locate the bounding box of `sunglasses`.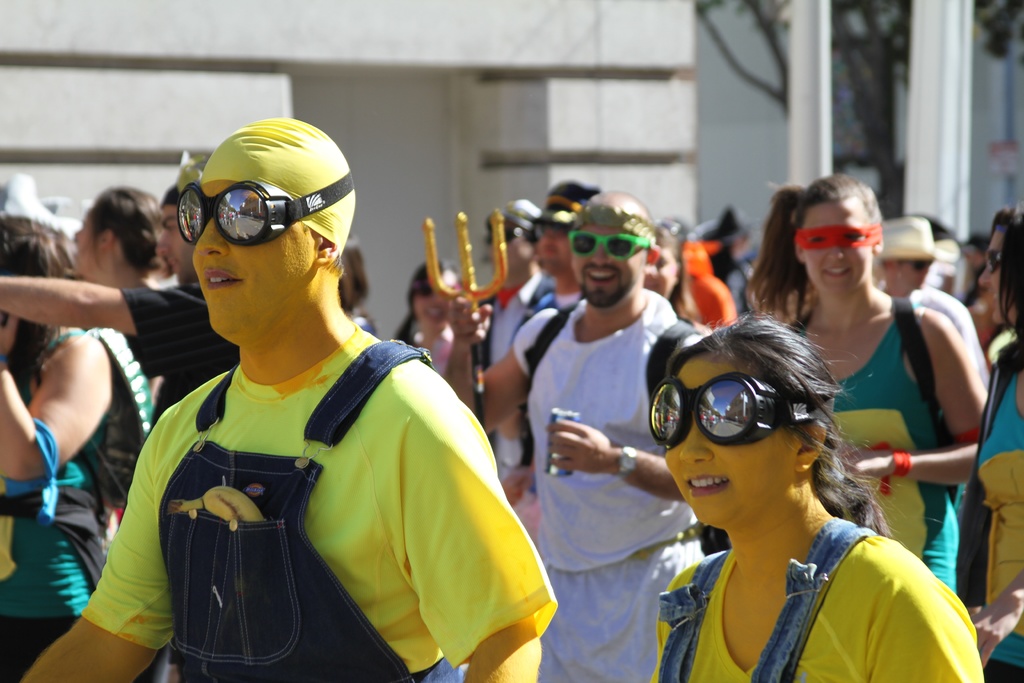
Bounding box: [985, 247, 1002, 273].
